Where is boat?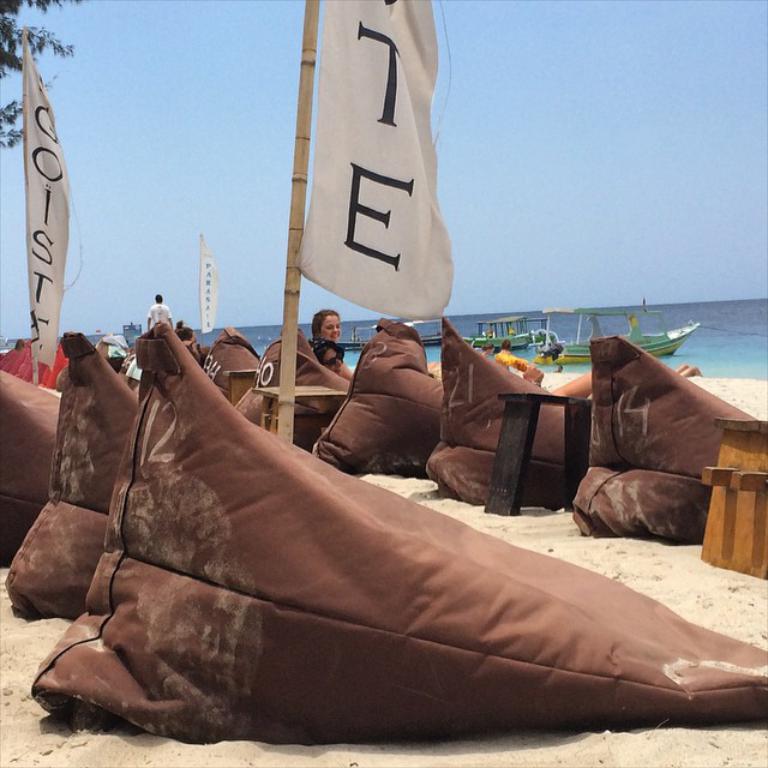
529,300,702,368.
